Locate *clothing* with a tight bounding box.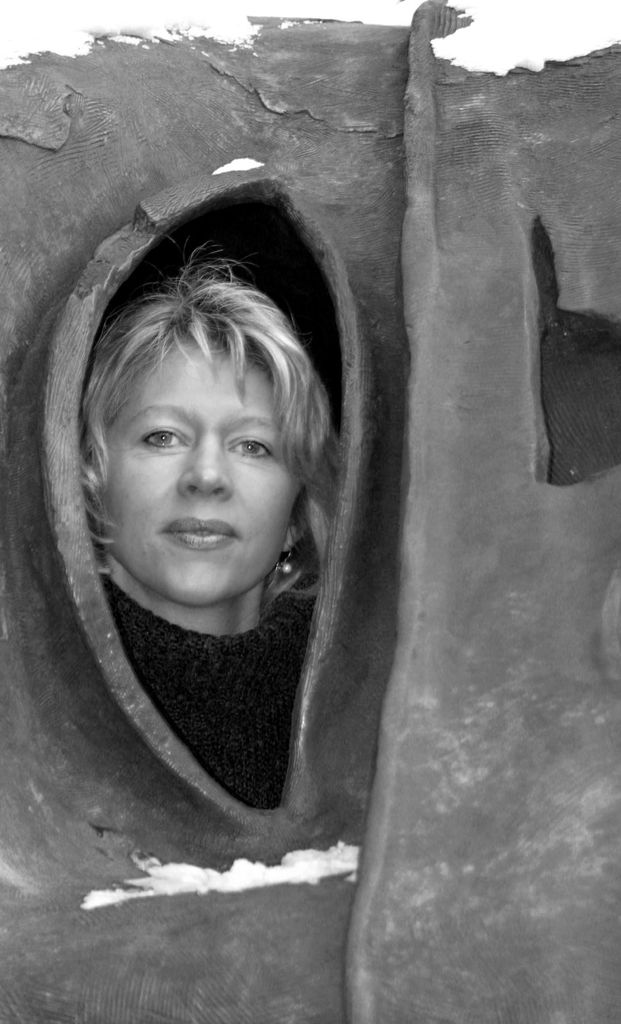
(left=102, top=580, right=296, bottom=815).
